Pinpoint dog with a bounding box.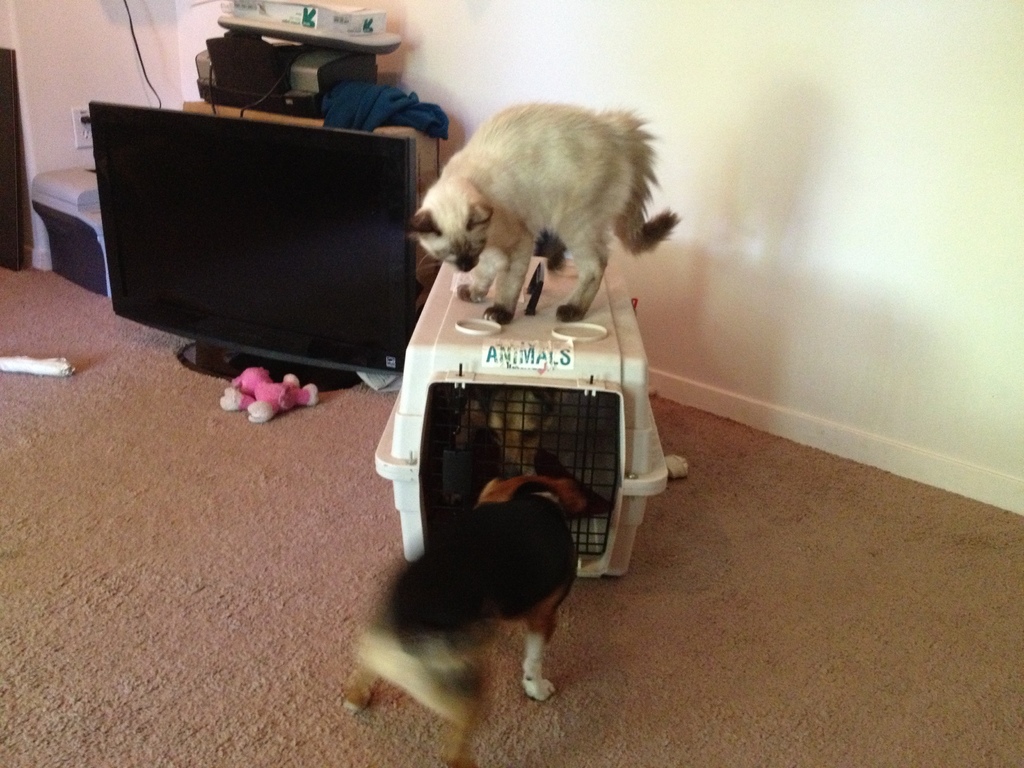
(340,460,586,767).
